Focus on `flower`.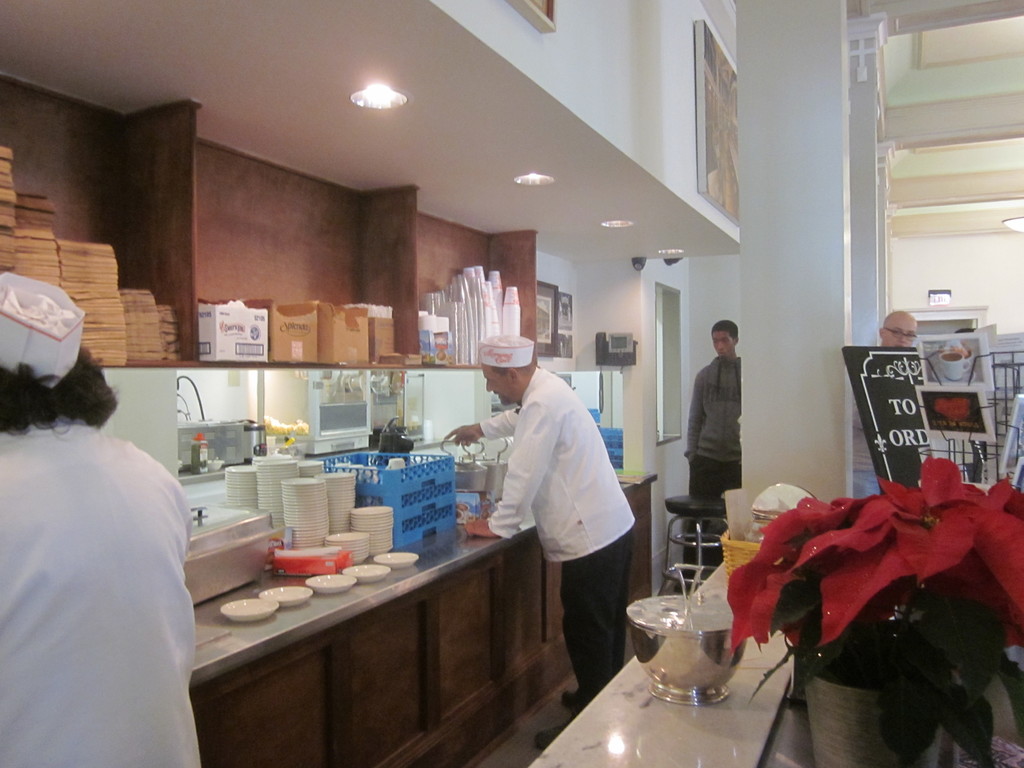
Focused at <bbox>793, 454, 1023, 650</bbox>.
